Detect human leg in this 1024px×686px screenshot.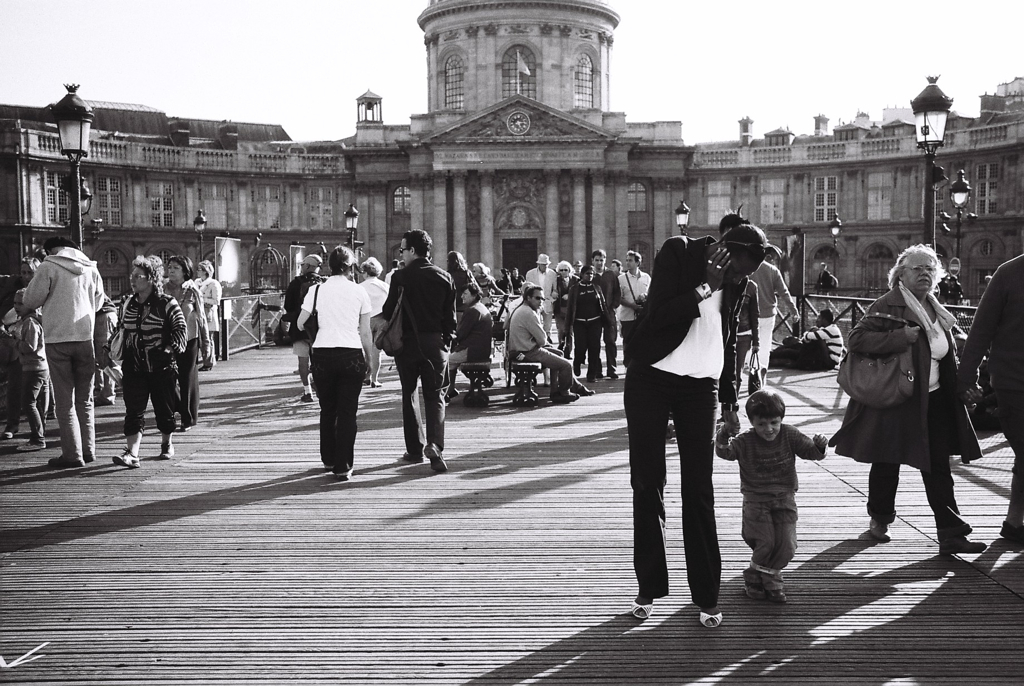
Detection: 23,367,40,443.
